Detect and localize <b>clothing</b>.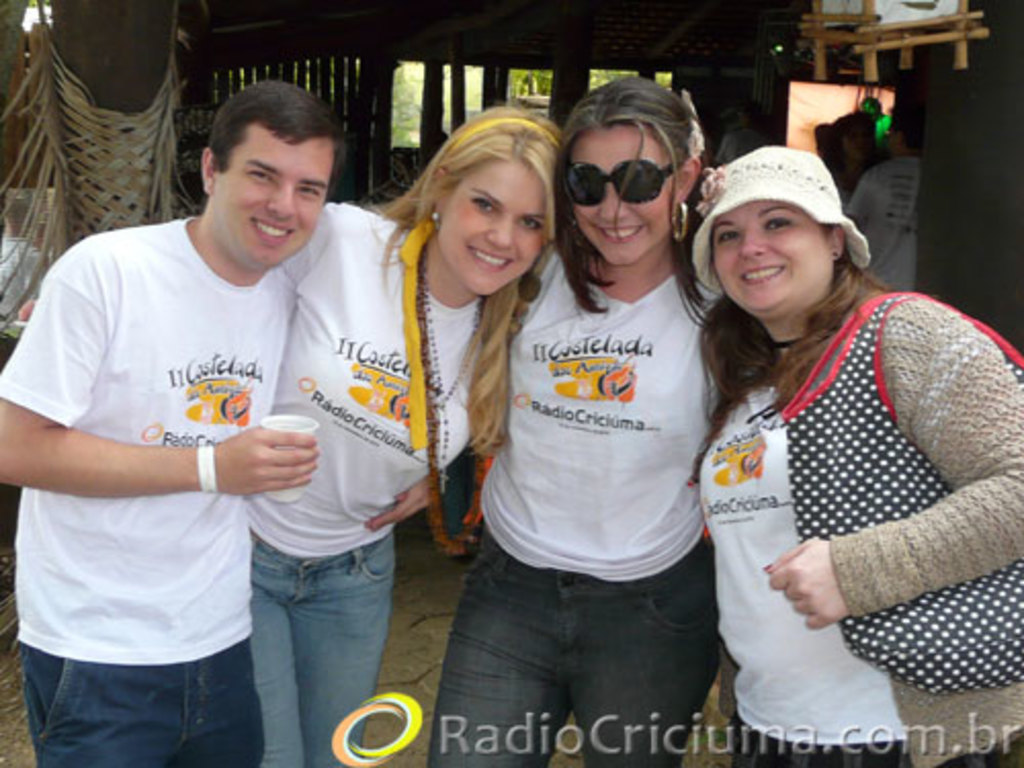
Localized at x1=696, y1=291, x2=1022, y2=766.
